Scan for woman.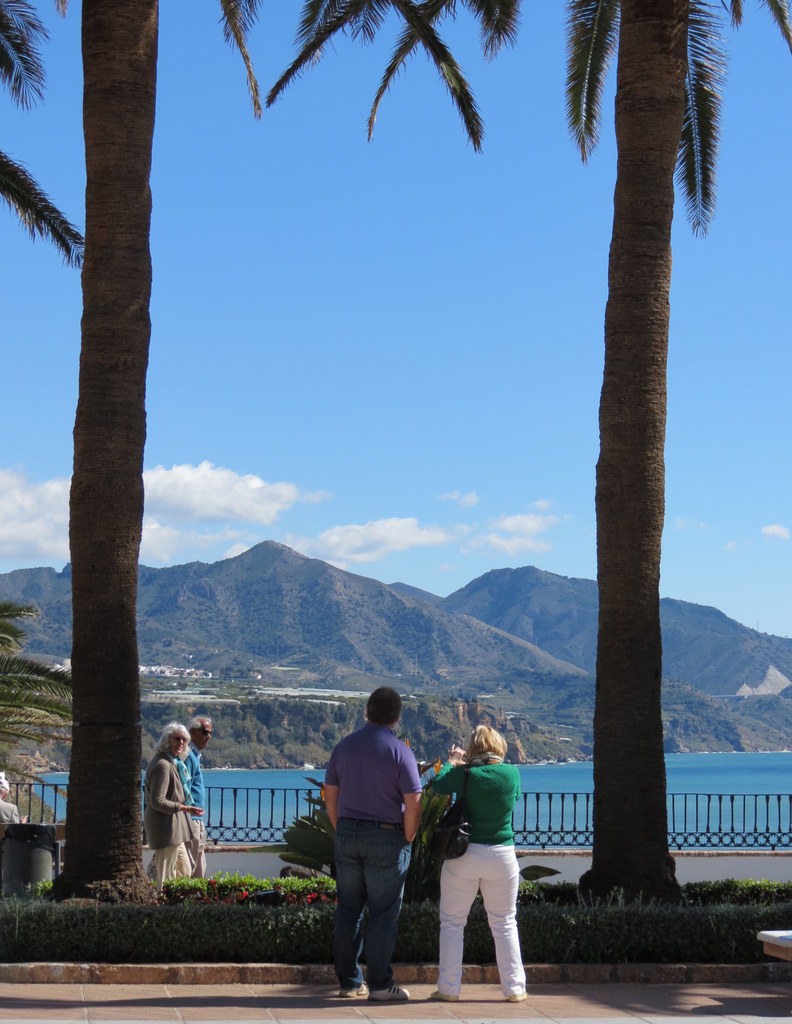
Scan result: <bbox>432, 721, 546, 1009</bbox>.
